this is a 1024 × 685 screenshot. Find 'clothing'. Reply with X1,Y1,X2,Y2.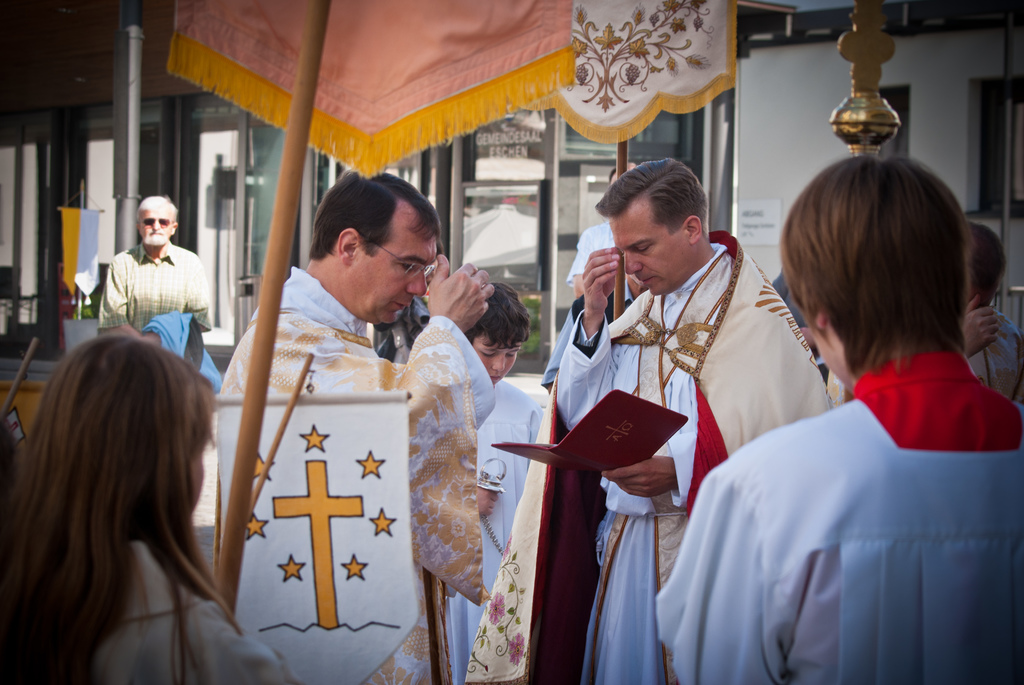
546,280,632,387.
